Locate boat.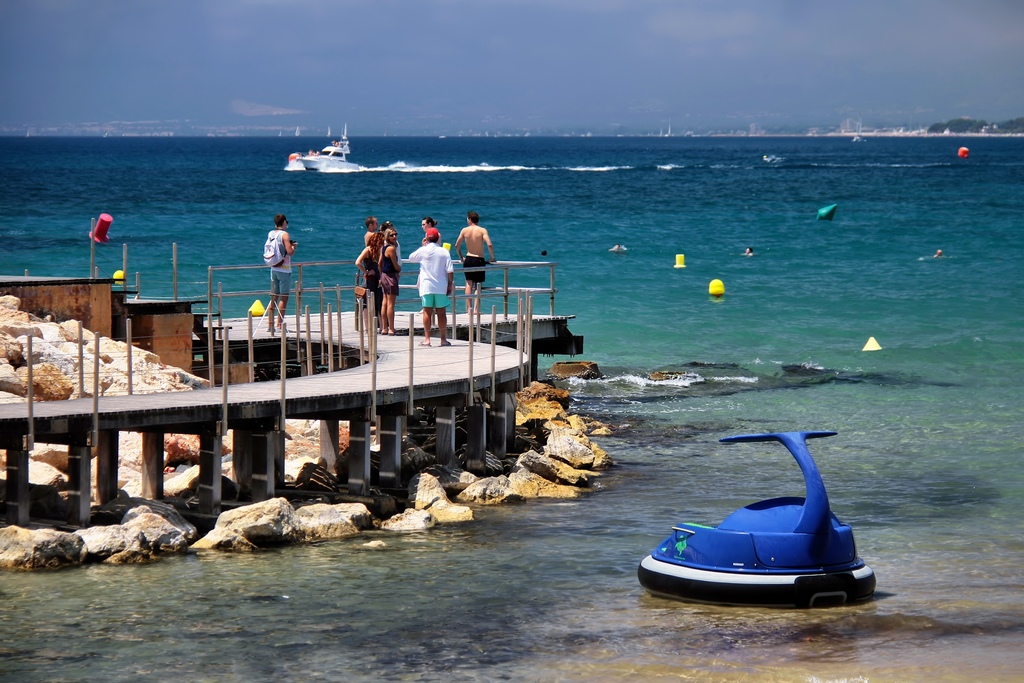
Bounding box: bbox=[639, 434, 894, 614].
